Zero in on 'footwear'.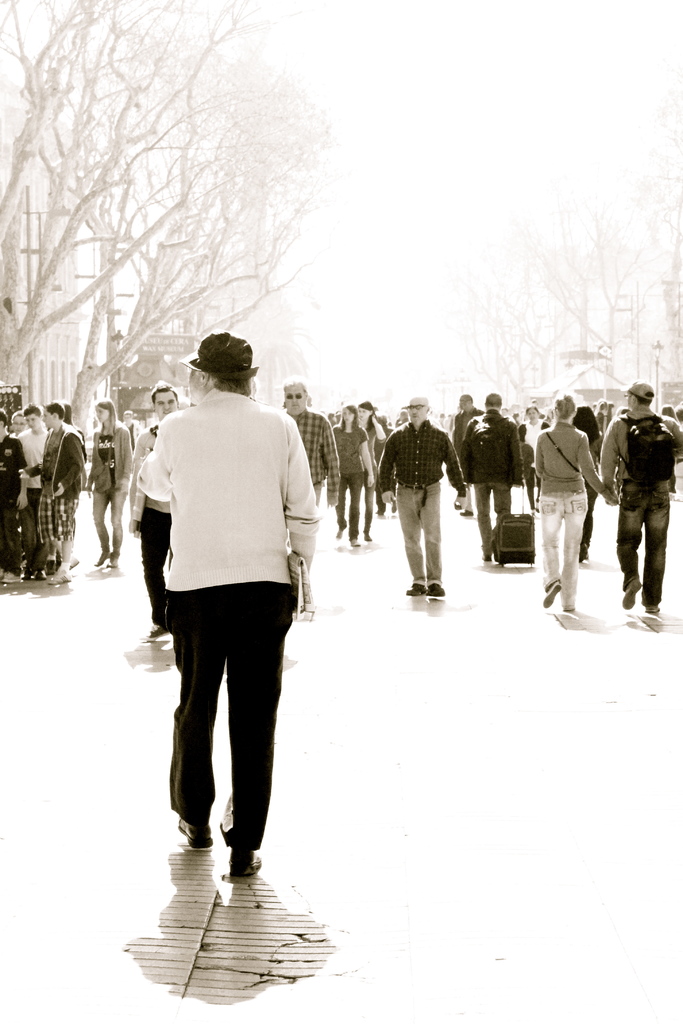
Zeroed in: locate(407, 576, 425, 600).
